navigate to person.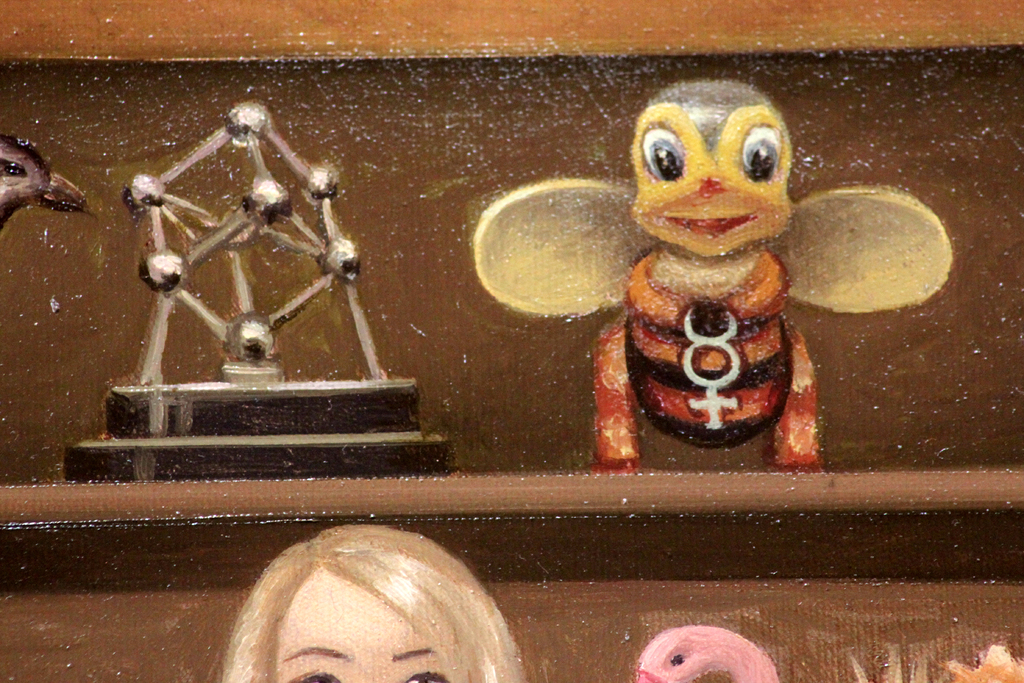
Navigation target: box(220, 527, 526, 682).
